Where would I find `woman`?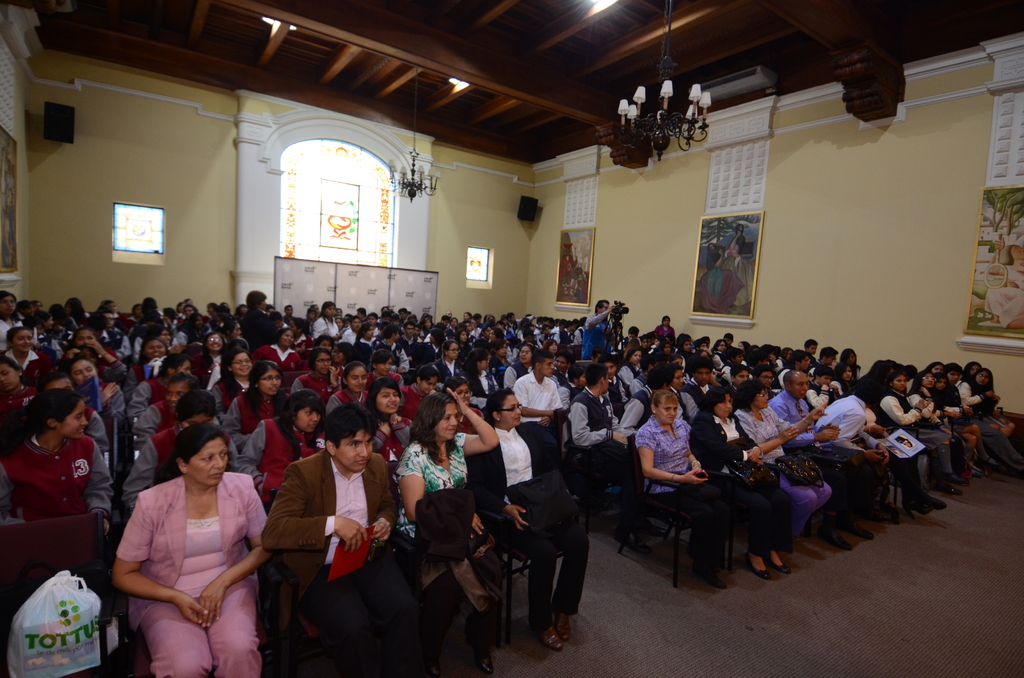
At (left=102, top=416, right=268, bottom=677).
